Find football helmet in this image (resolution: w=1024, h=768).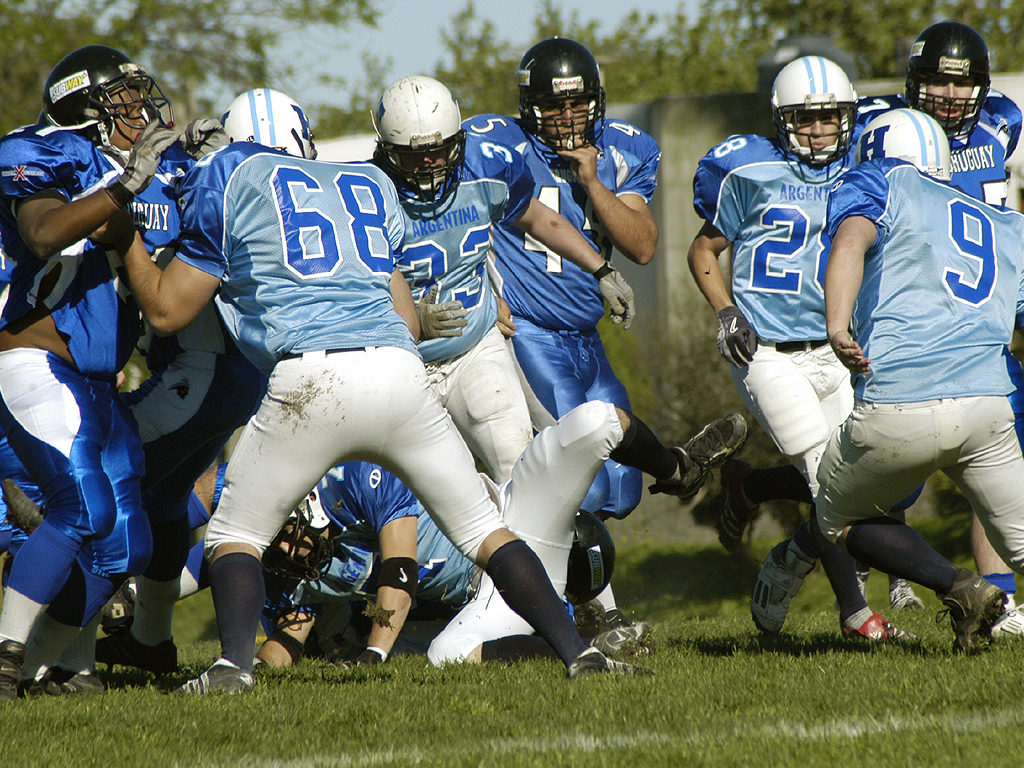
42,49,175,152.
